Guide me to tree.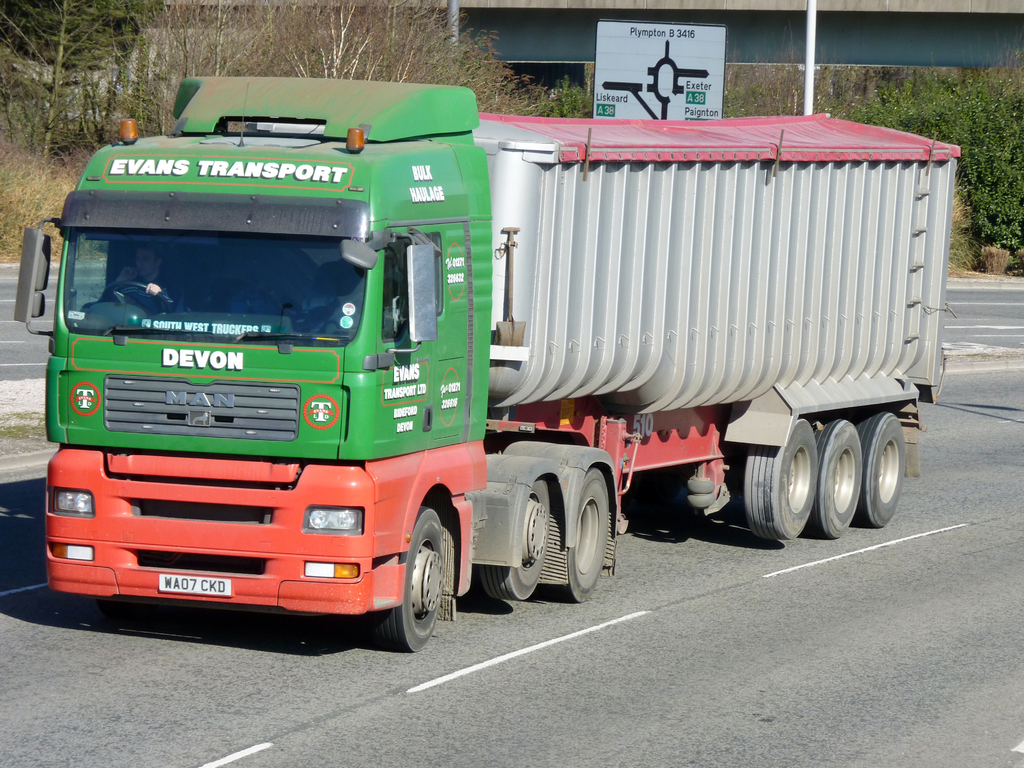
Guidance: <box>538,74,599,120</box>.
